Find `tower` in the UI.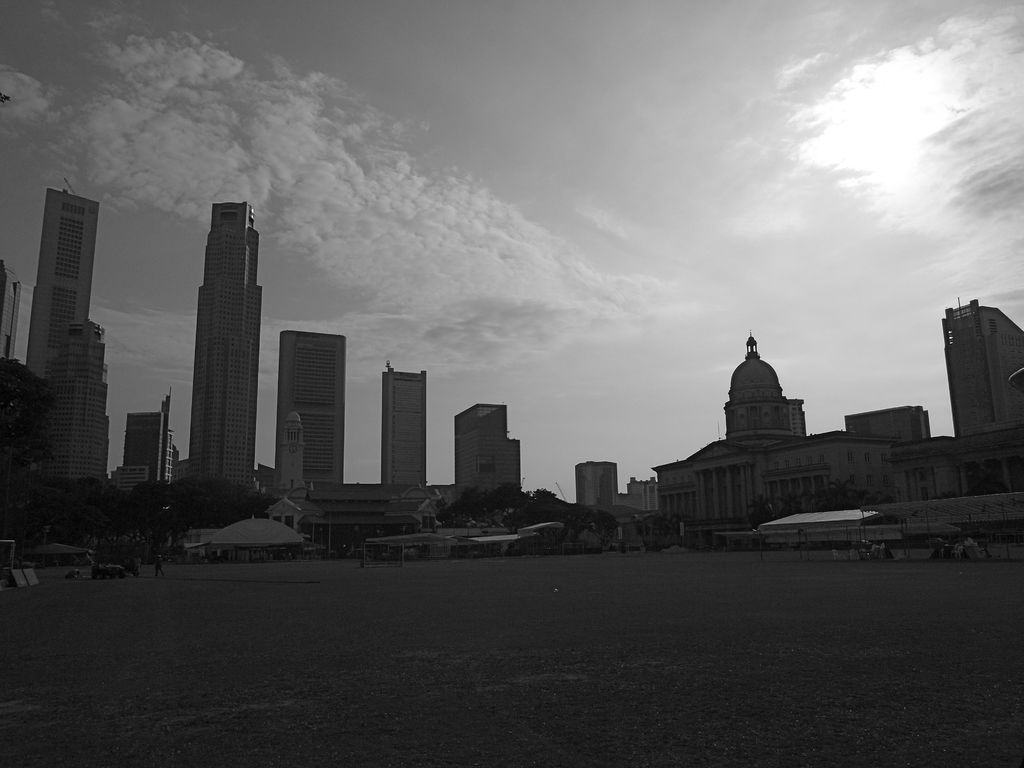
UI element at 129,406,165,482.
